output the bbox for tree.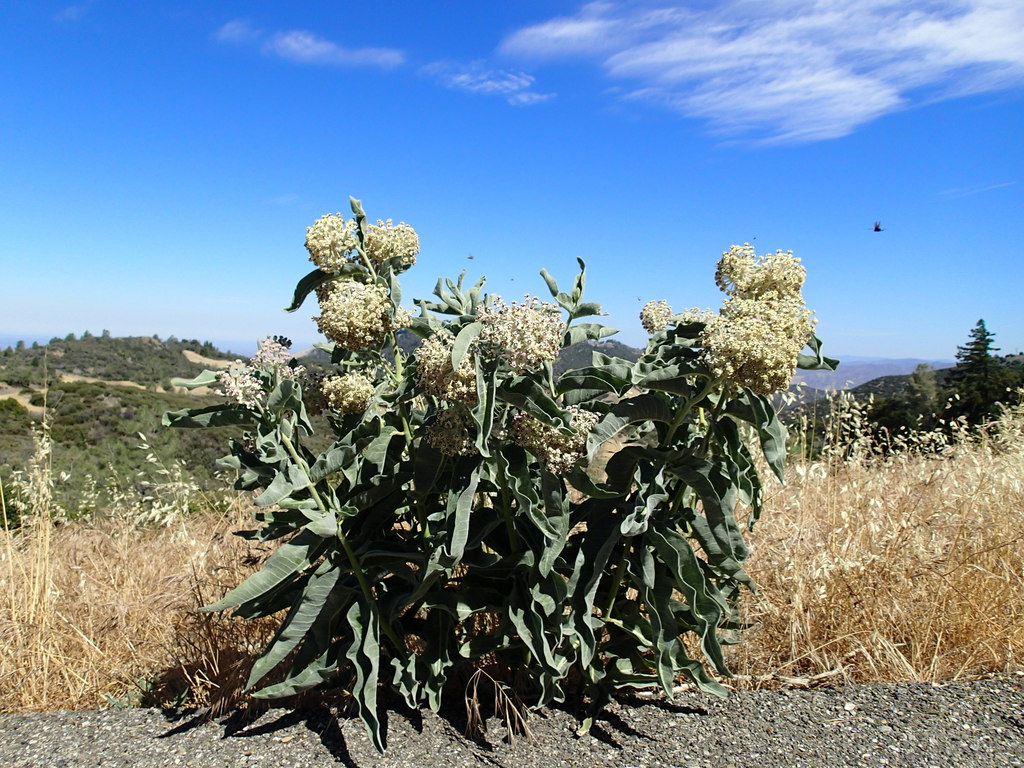
locate(965, 320, 1012, 414).
